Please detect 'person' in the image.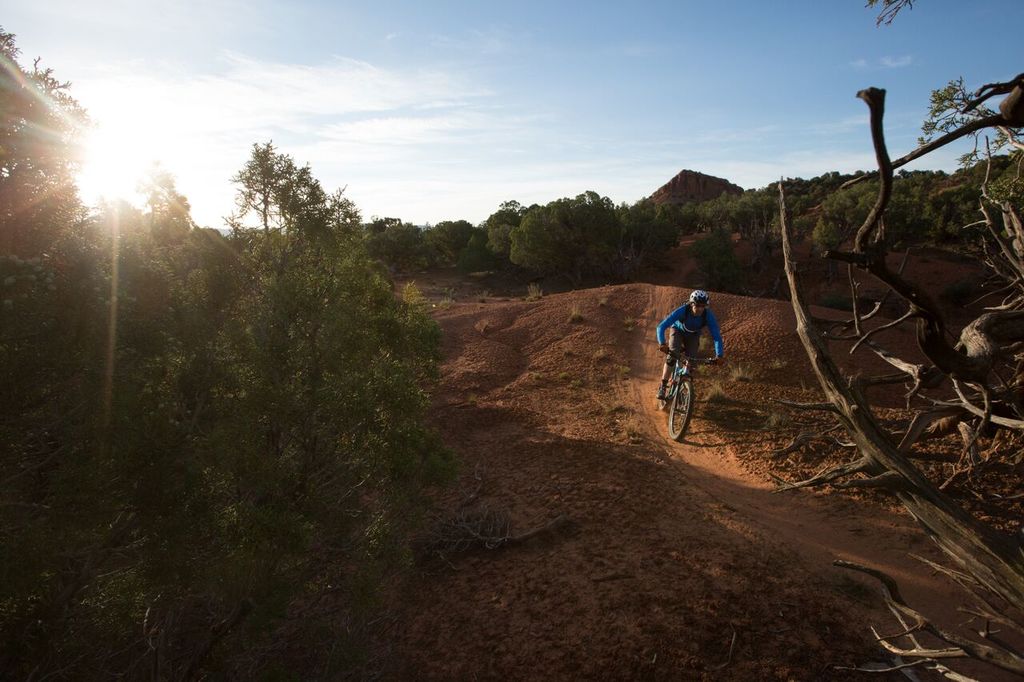
box(651, 289, 718, 401).
